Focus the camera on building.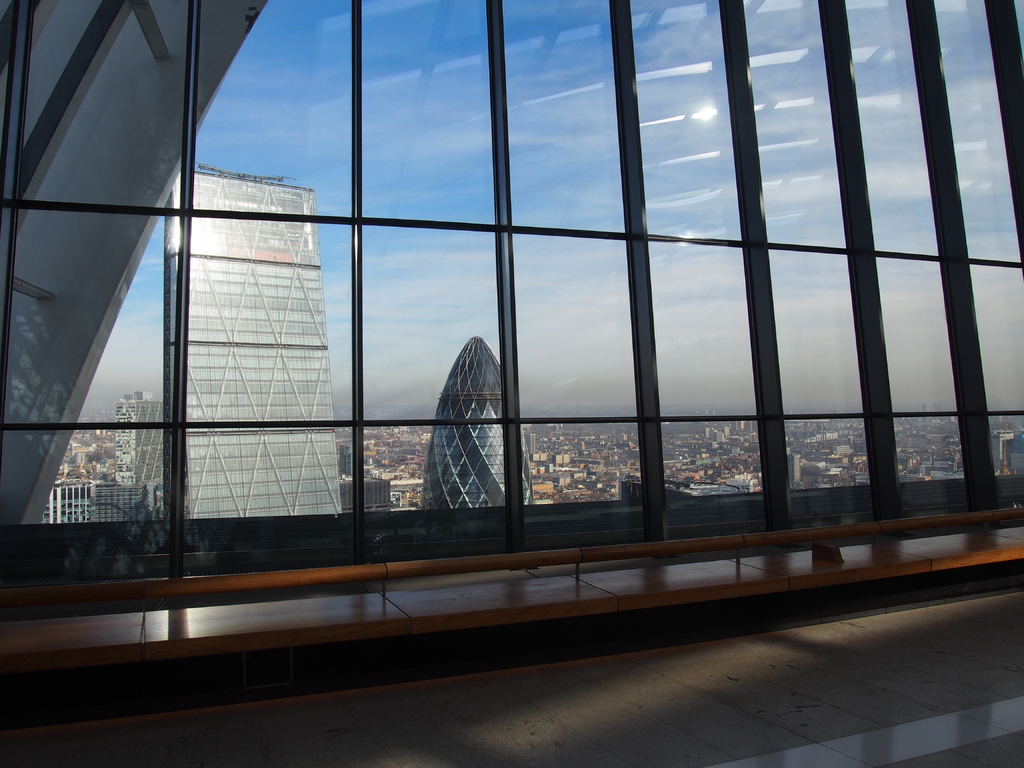
Focus region: bbox(182, 179, 342, 509).
